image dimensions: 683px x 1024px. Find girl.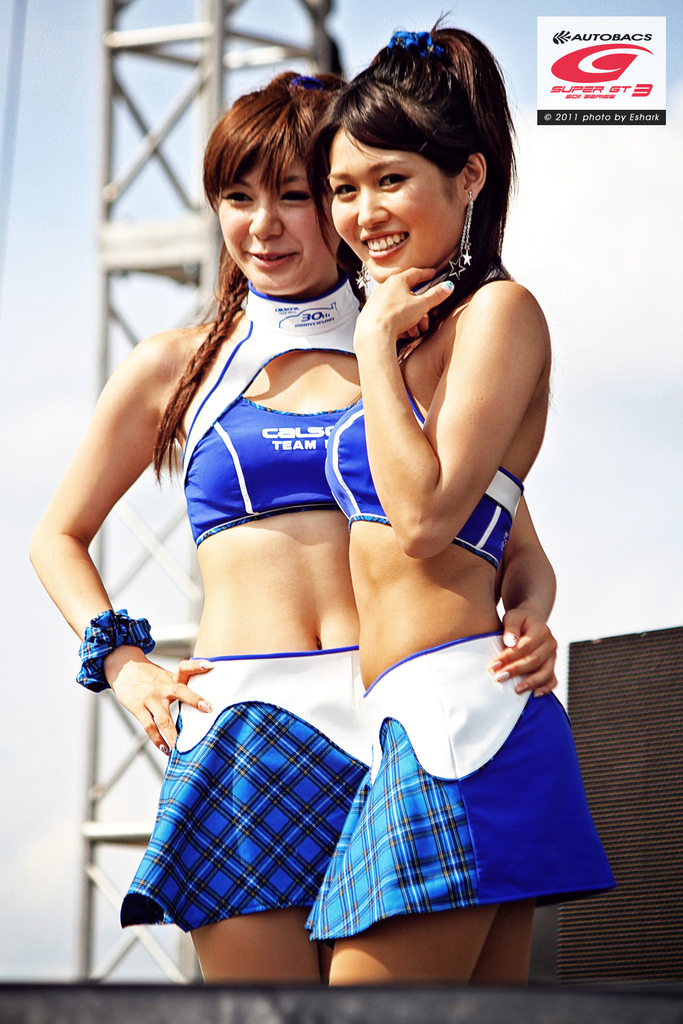
bbox=[309, 3, 616, 989].
